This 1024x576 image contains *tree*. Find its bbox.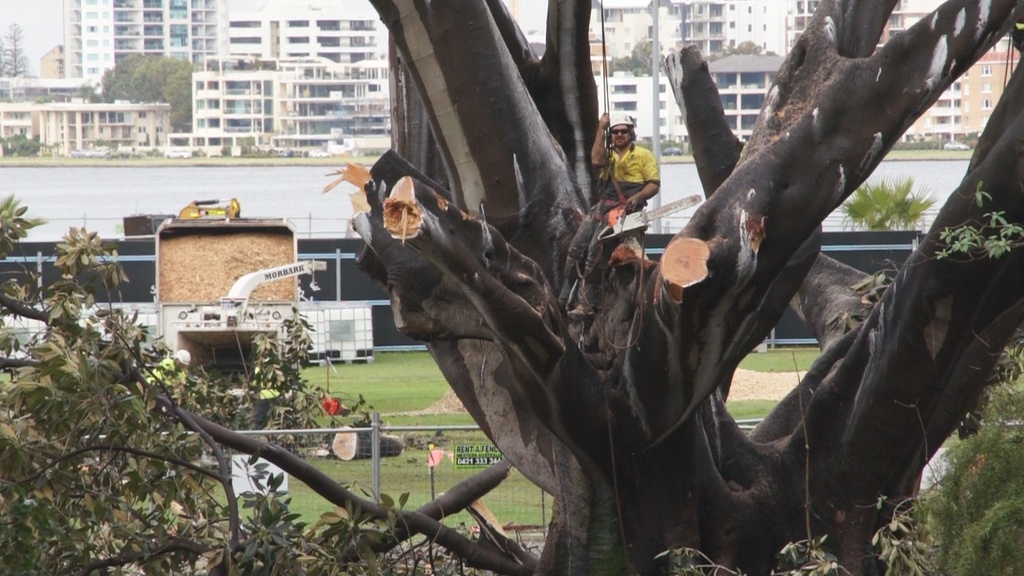
(x1=87, y1=92, x2=108, y2=102).
